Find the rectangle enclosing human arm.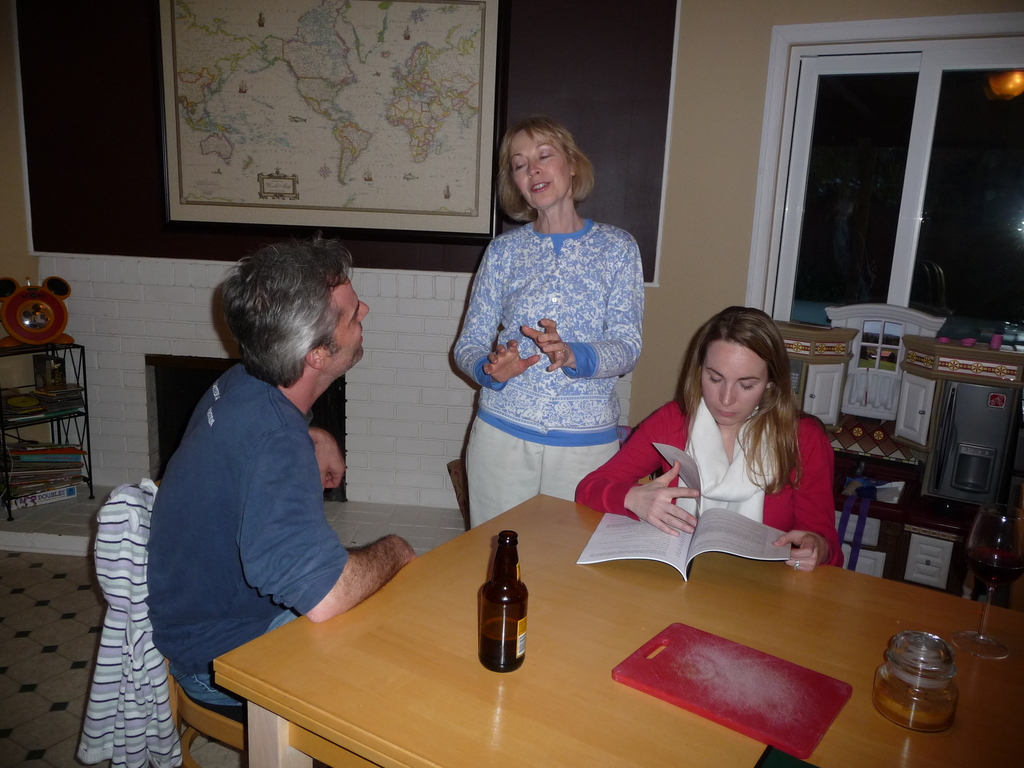
{"left": 573, "top": 397, "right": 700, "bottom": 542}.
